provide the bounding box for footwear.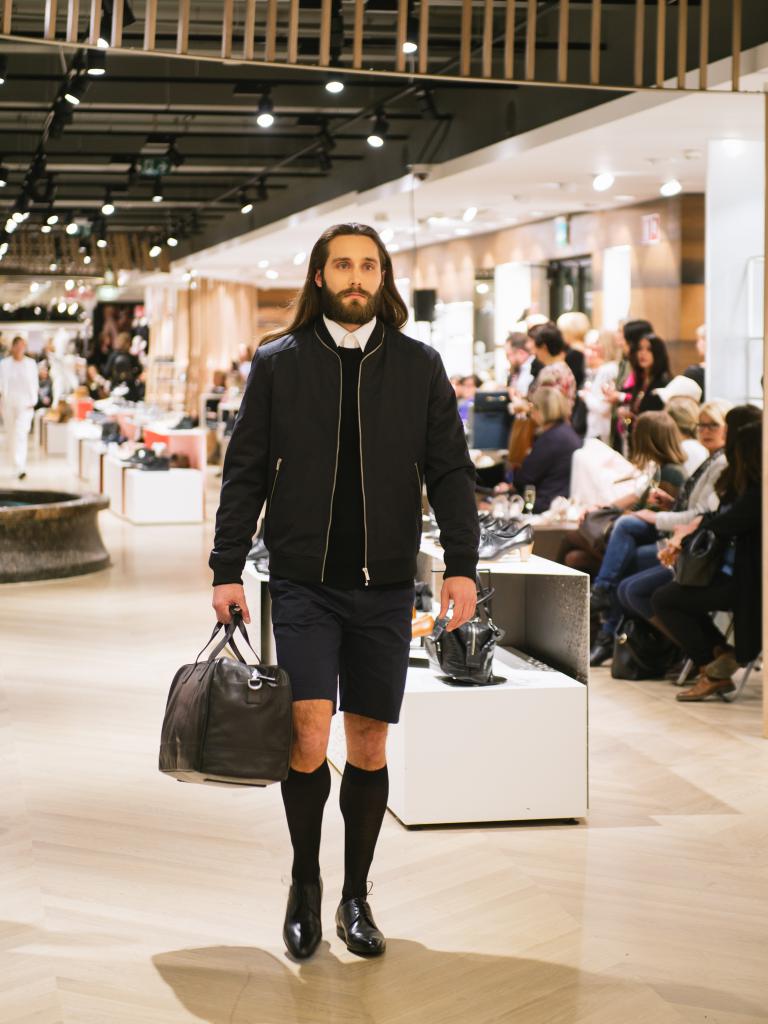
<box>323,883,389,963</box>.
